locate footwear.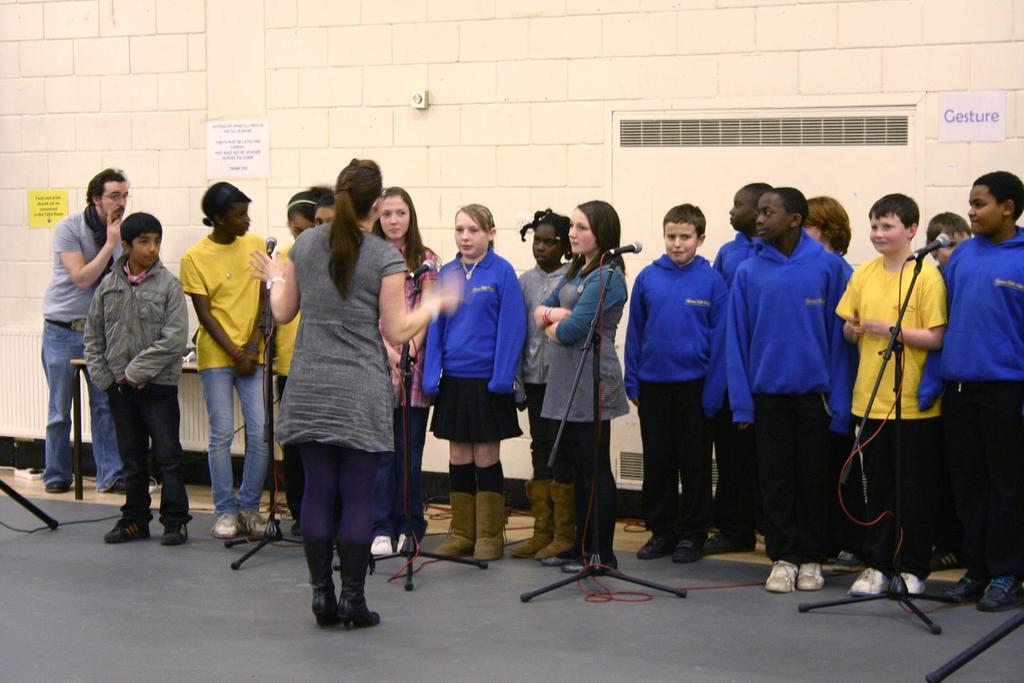
Bounding box: {"x1": 106, "y1": 515, "x2": 155, "y2": 540}.
